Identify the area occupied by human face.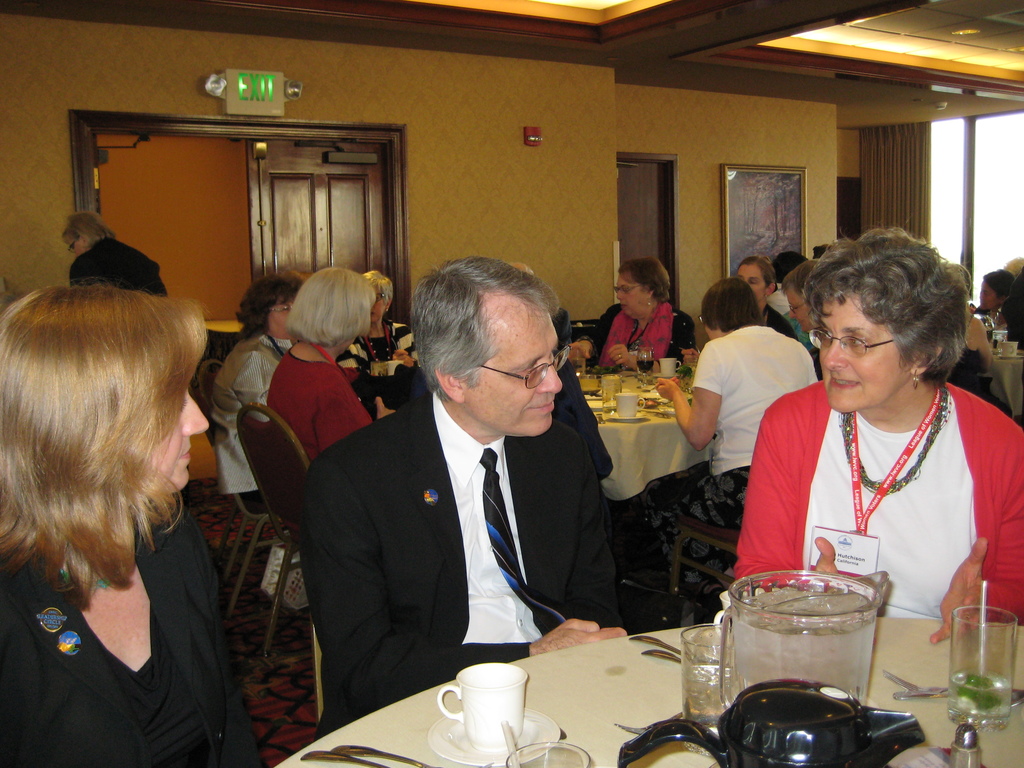
Area: region(818, 290, 906, 415).
